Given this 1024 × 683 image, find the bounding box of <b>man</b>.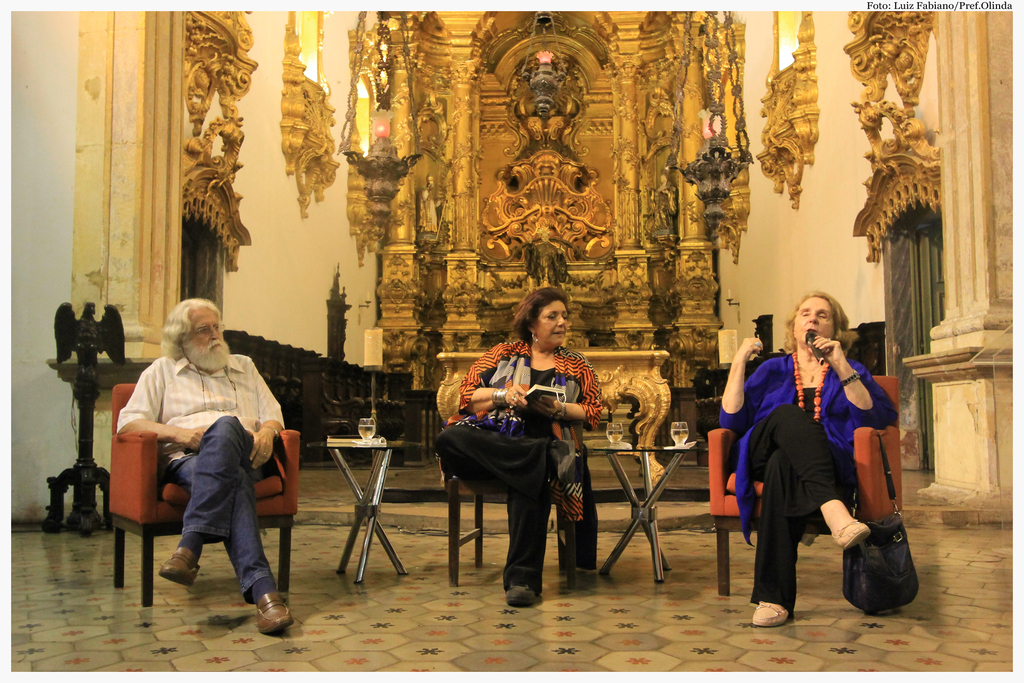
[113,293,298,638].
